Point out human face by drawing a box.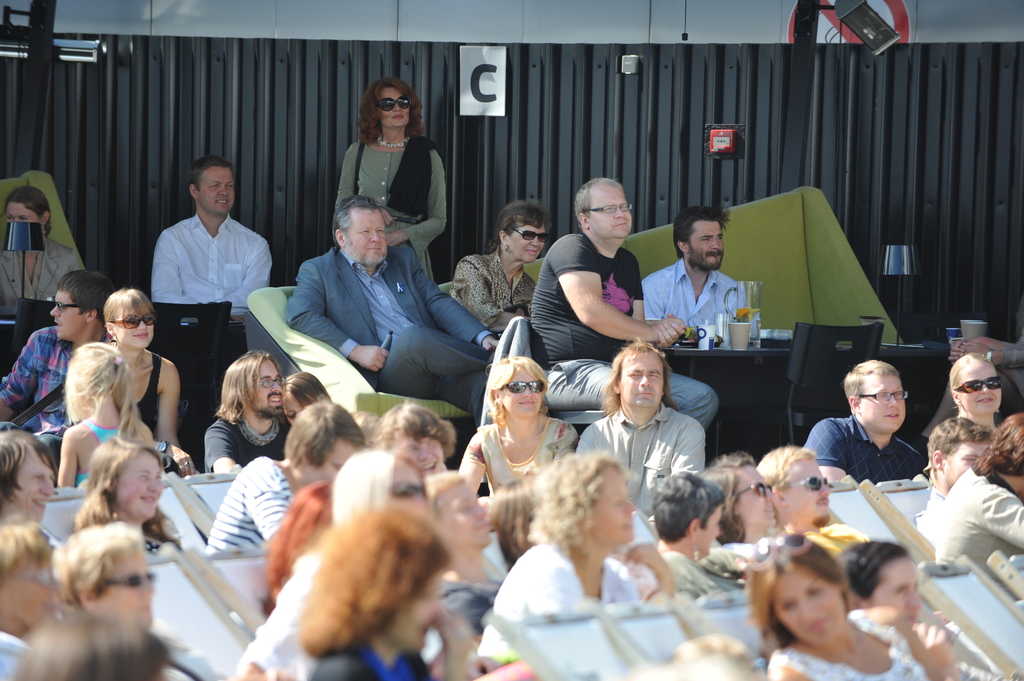
{"left": 0, "top": 552, "right": 63, "bottom": 625}.
